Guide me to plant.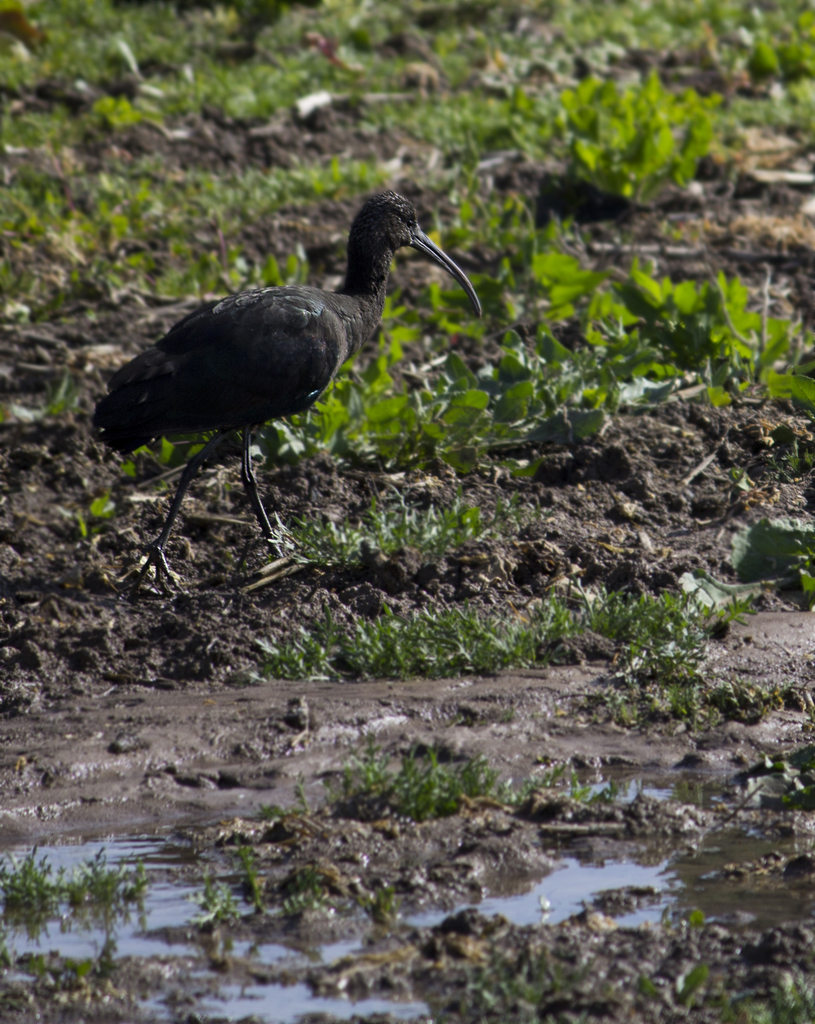
Guidance: (40, 355, 102, 426).
